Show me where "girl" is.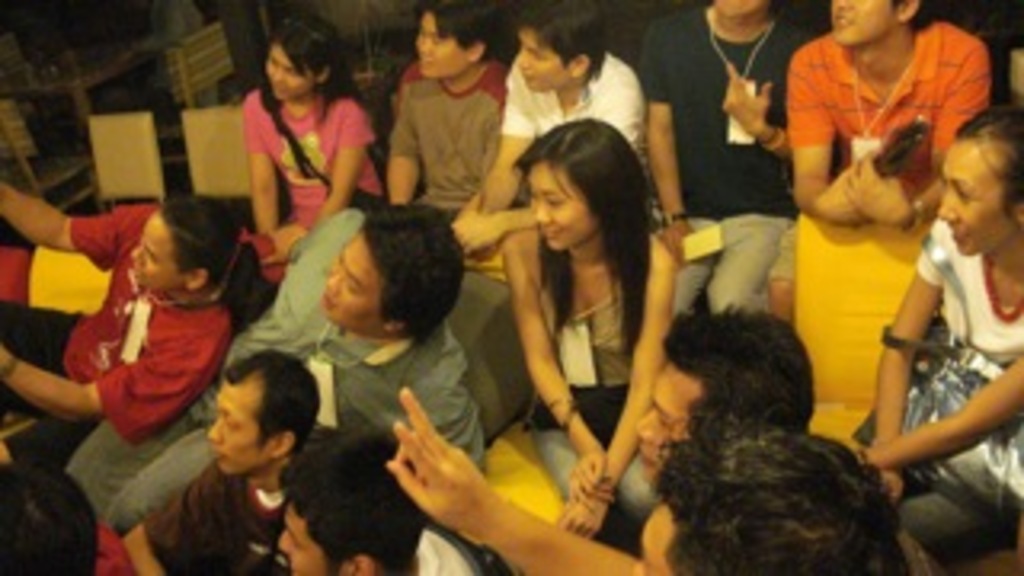
"girl" is at select_region(240, 10, 384, 269).
